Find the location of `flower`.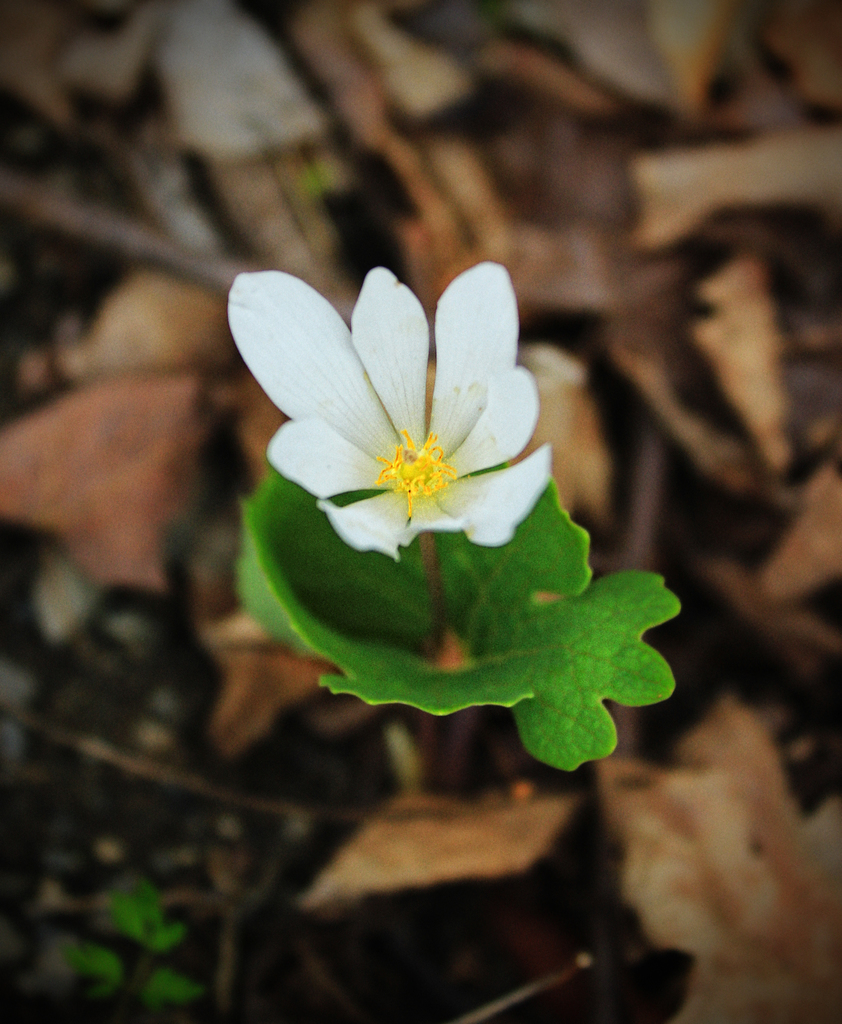
Location: rect(226, 261, 540, 576).
